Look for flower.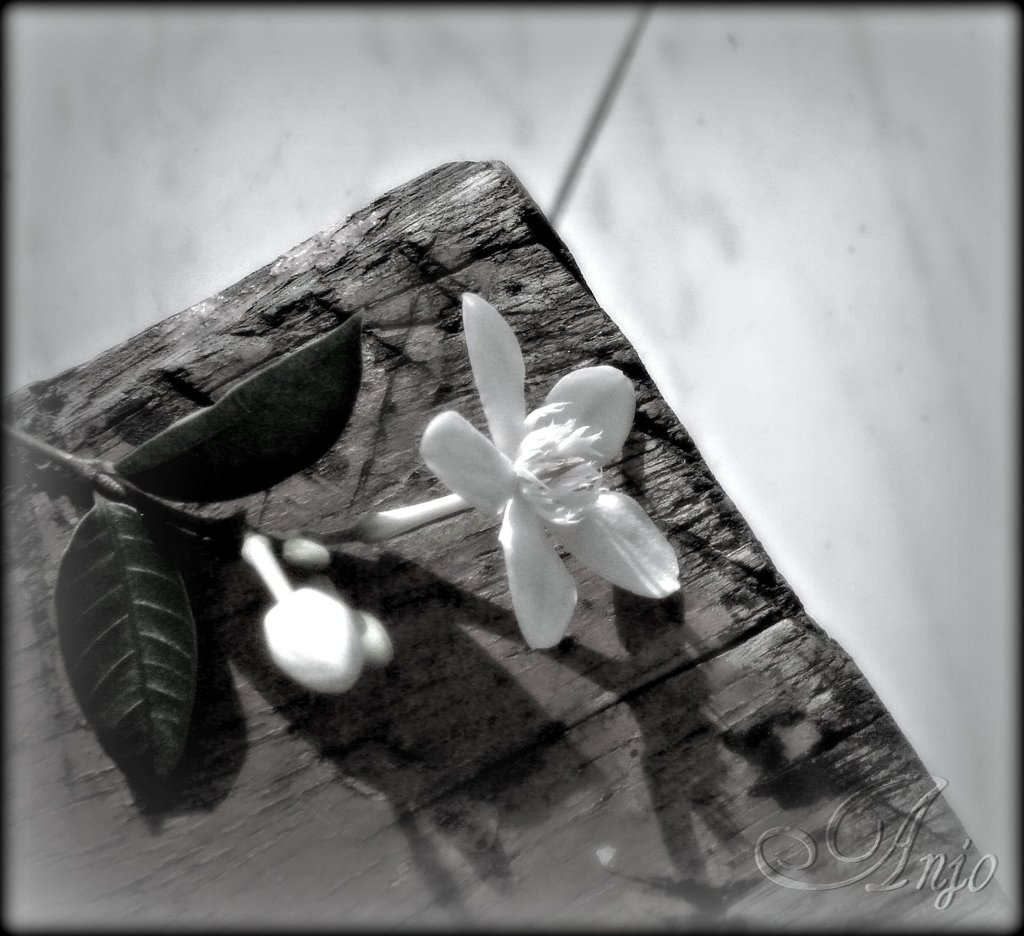
Found: pyautogui.locateOnScreen(386, 298, 687, 651).
